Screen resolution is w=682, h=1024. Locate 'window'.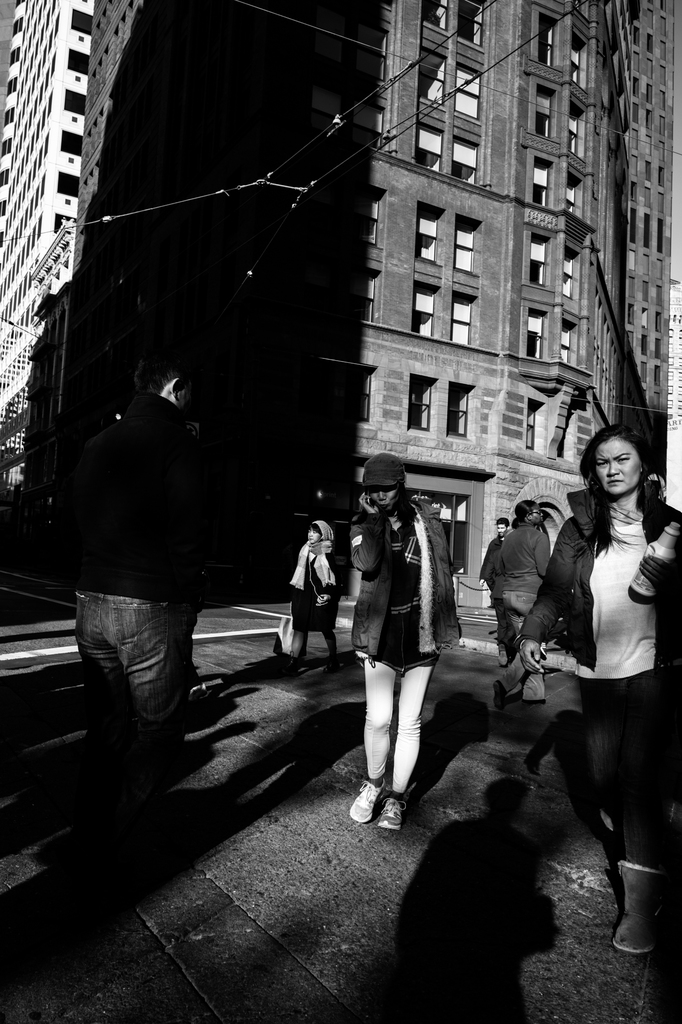
<region>68, 10, 92, 33</region>.
